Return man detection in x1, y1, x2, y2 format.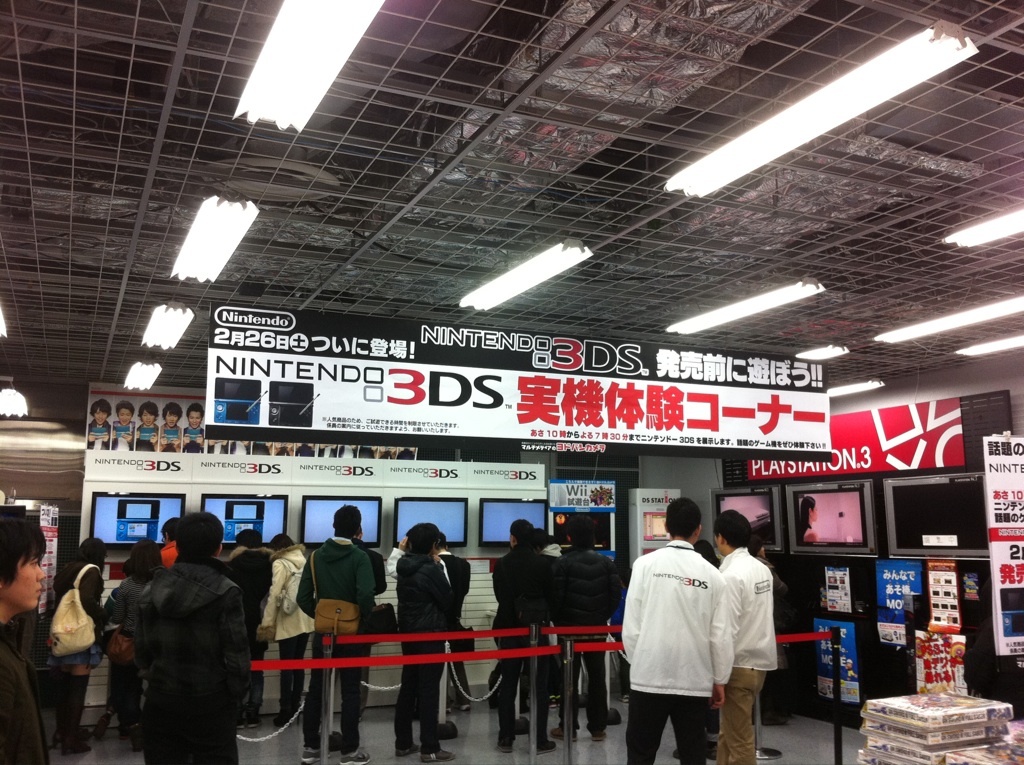
0, 511, 52, 764.
